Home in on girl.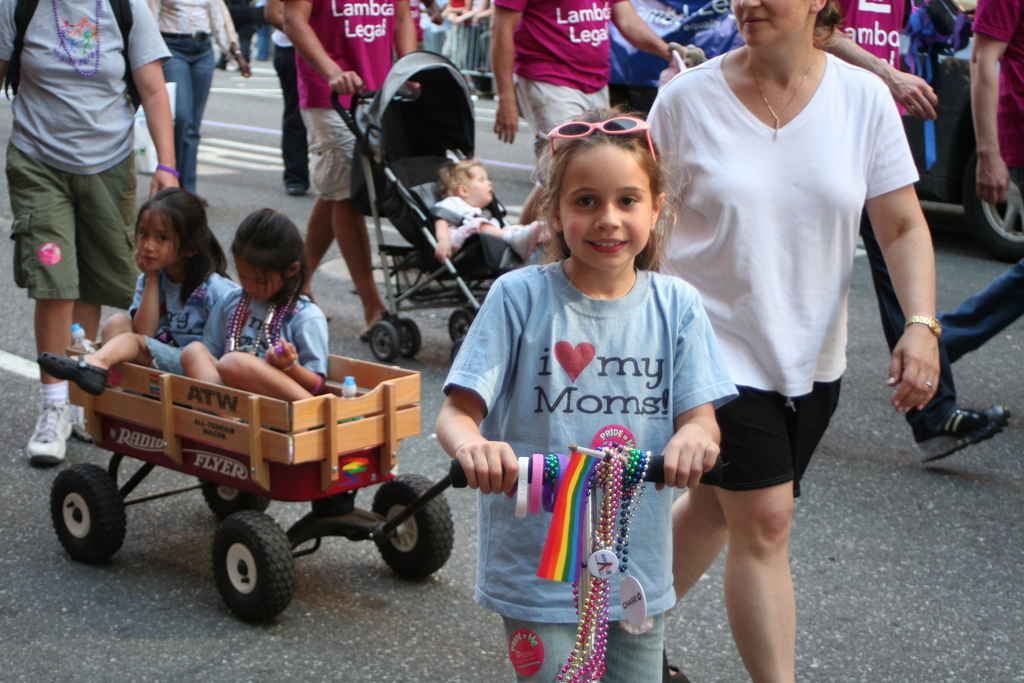
Homed in at (x1=177, y1=208, x2=369, y2=421).
